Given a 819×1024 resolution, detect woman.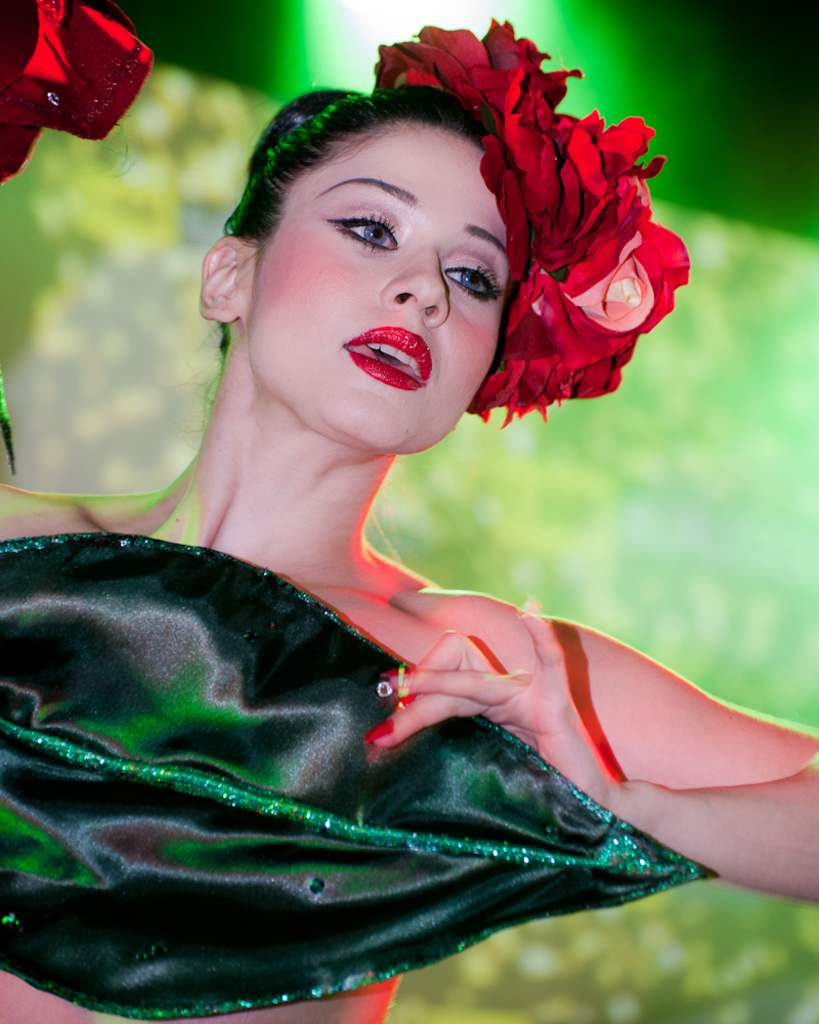
l=14, t=44, r=788, b=1016.
